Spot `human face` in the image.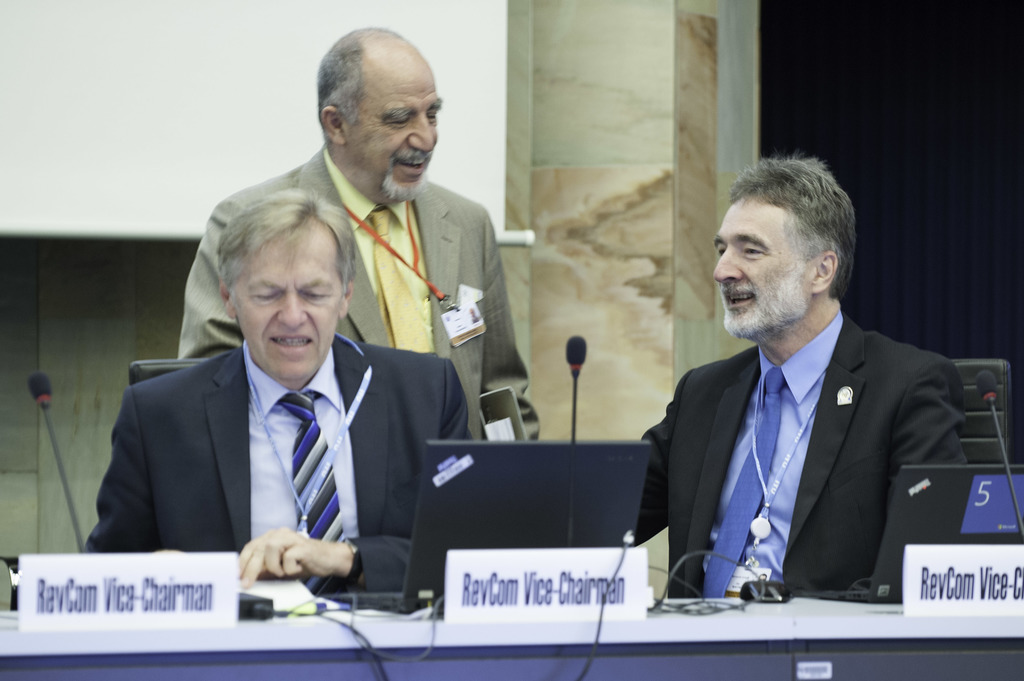
`human face` found at pyautogui.locateOnScreen(713, 196, 808, 337).
